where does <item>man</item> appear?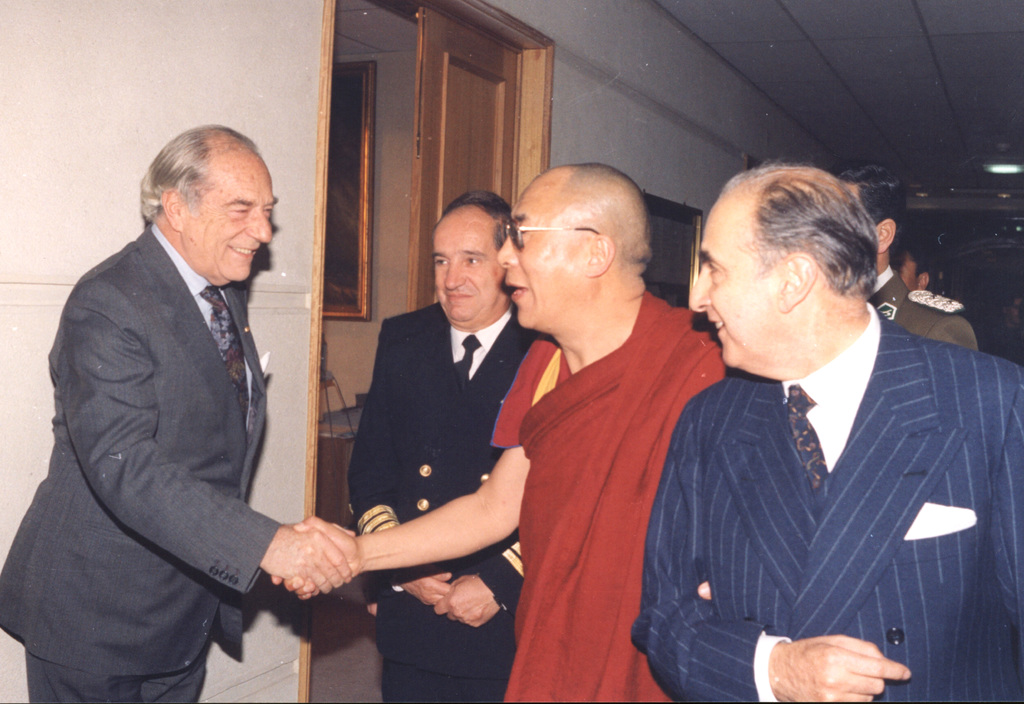
Appears at region(819, 164, 988, 357).
